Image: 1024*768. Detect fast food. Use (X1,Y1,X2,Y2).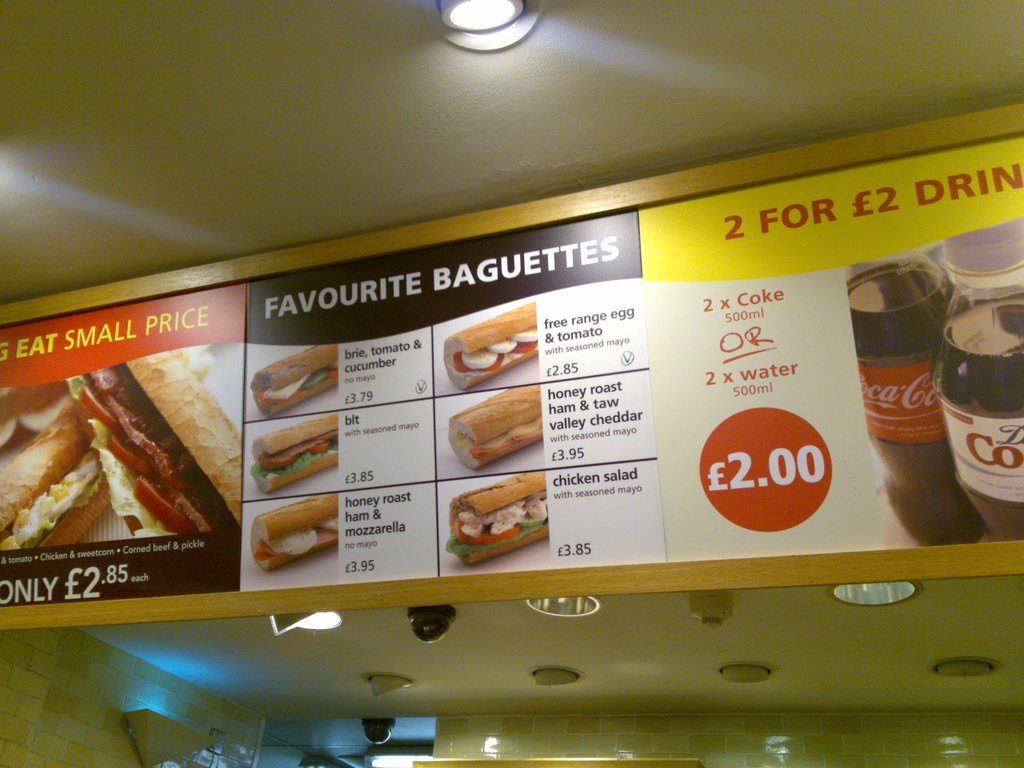
(452,471,545,566).
